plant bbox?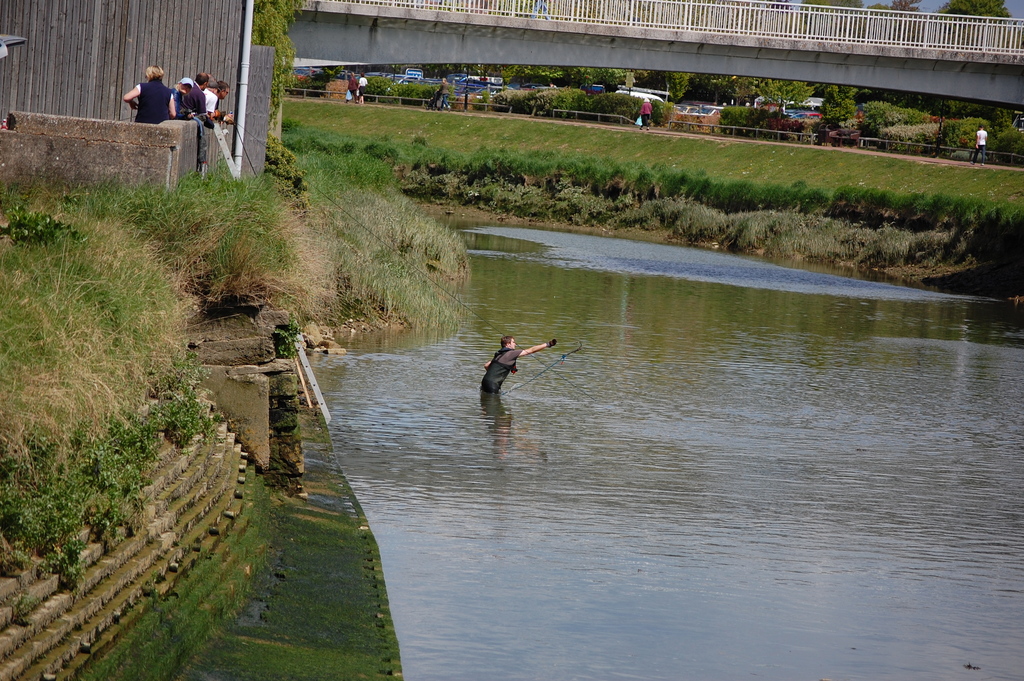
{"left": 354, "top": 77, "right": 436, "bottom": 103}
